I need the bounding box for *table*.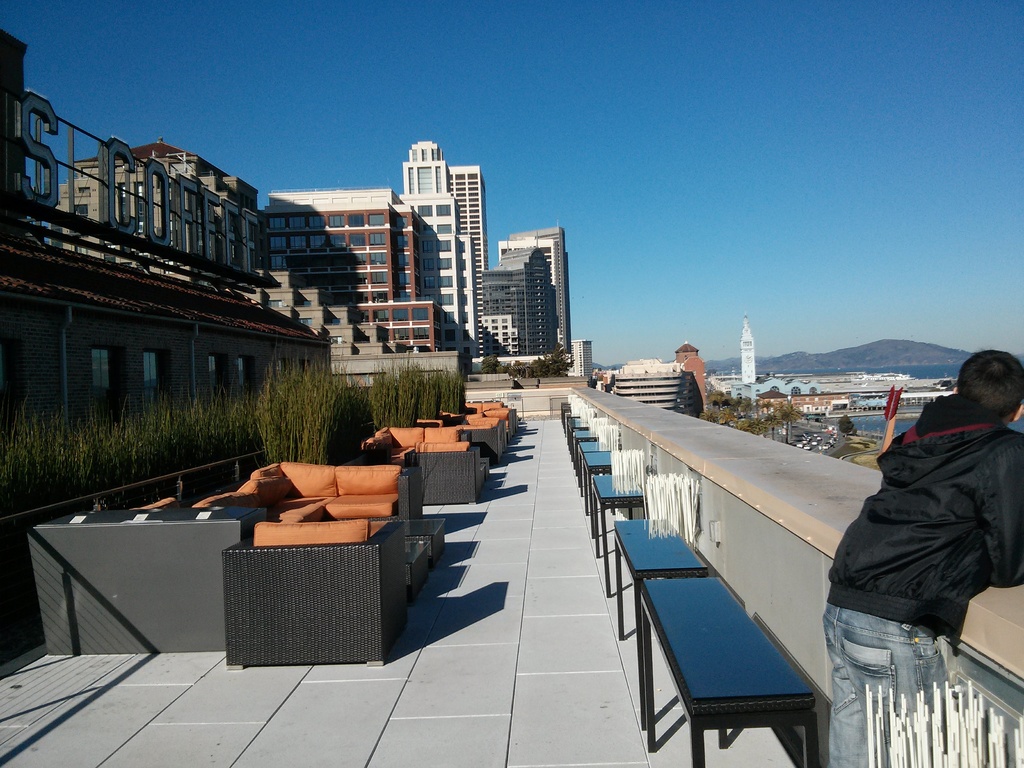
Here it is: box(640, 579, 824, 767).
